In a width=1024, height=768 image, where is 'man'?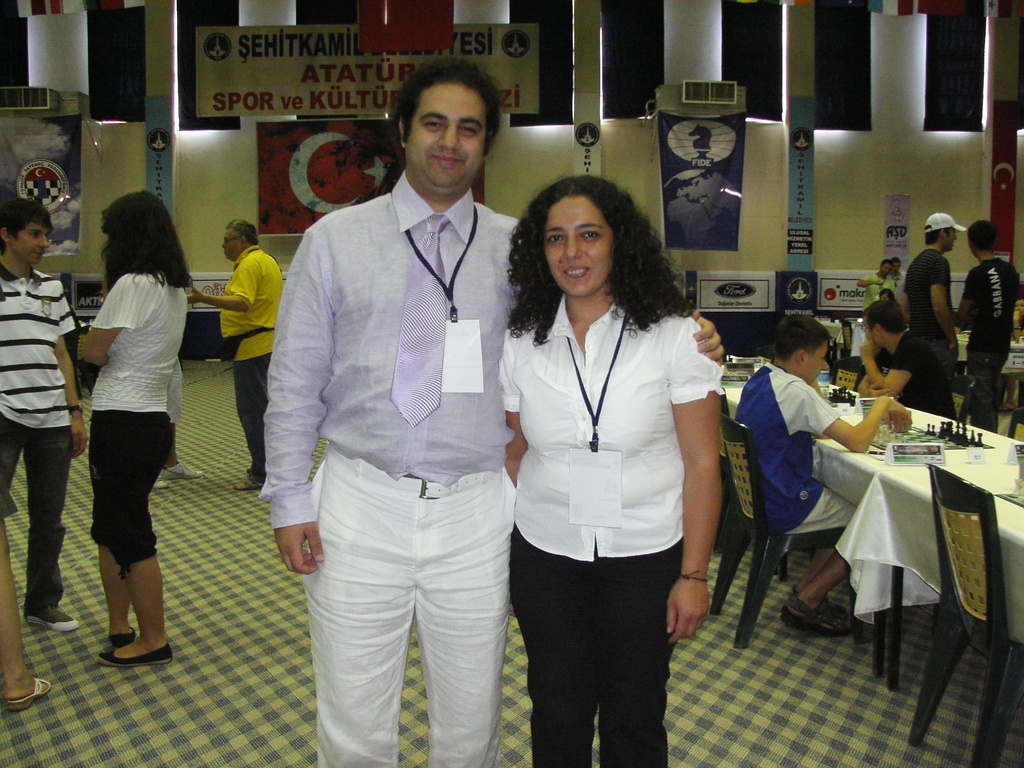
Rect(854, 295, 970, 420).
